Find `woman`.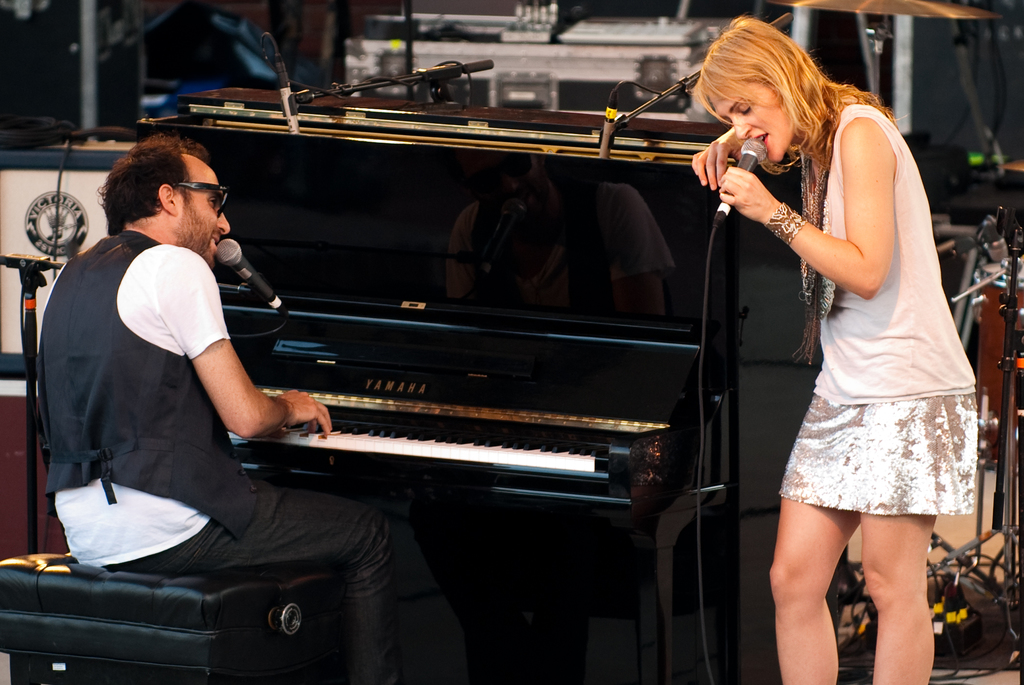
[left=699, top=14, right=982, bottom=601].
